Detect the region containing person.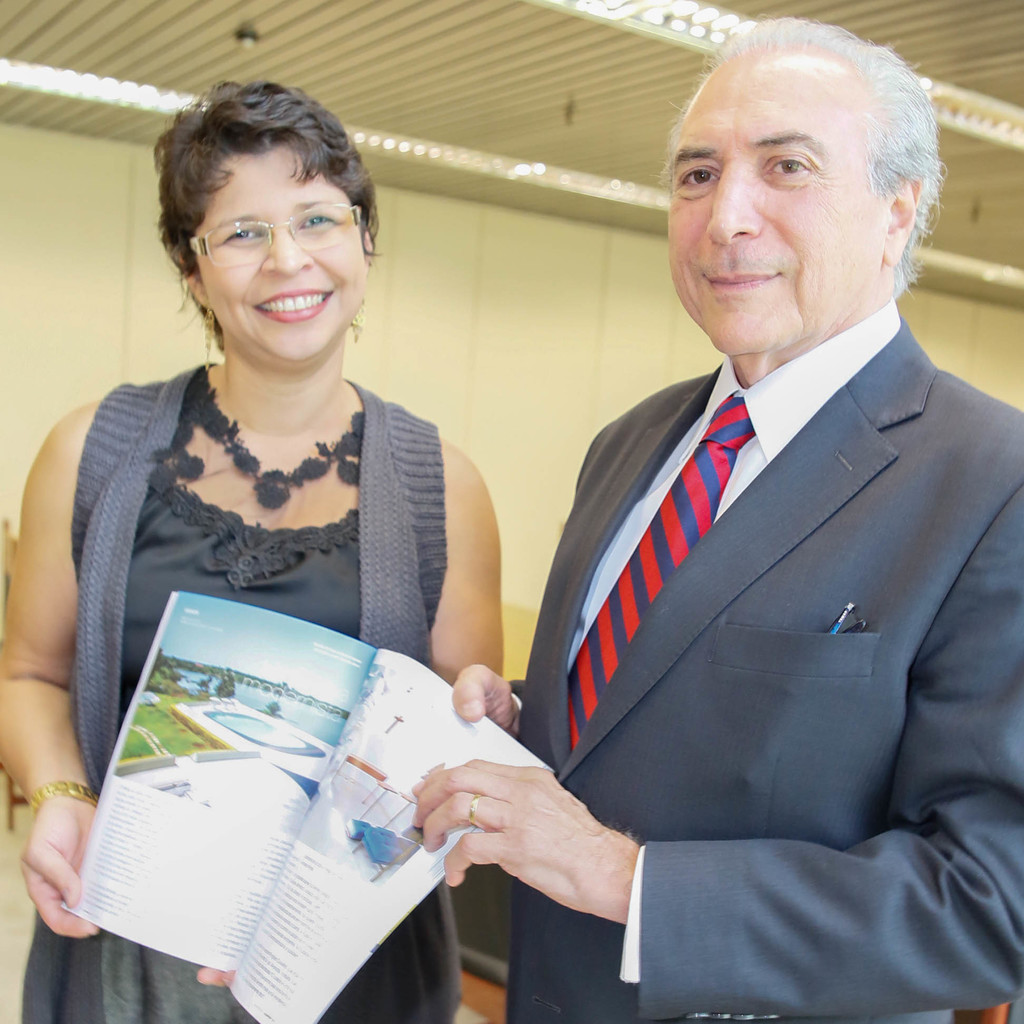
(520,3,1023,1023).
